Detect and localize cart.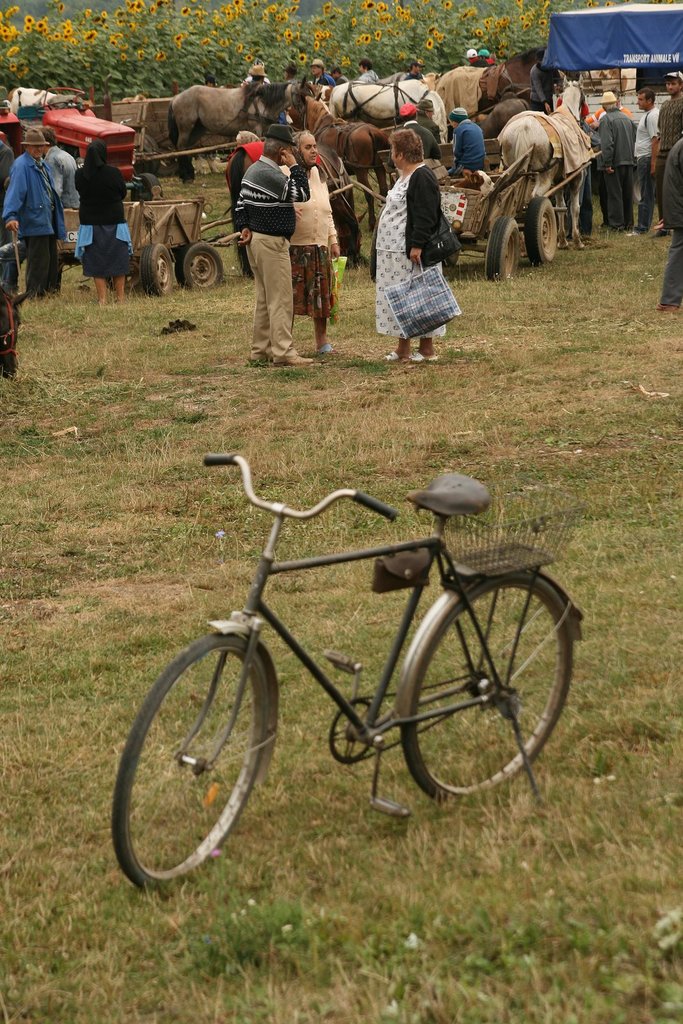
Localized at (367,146,603,282).
